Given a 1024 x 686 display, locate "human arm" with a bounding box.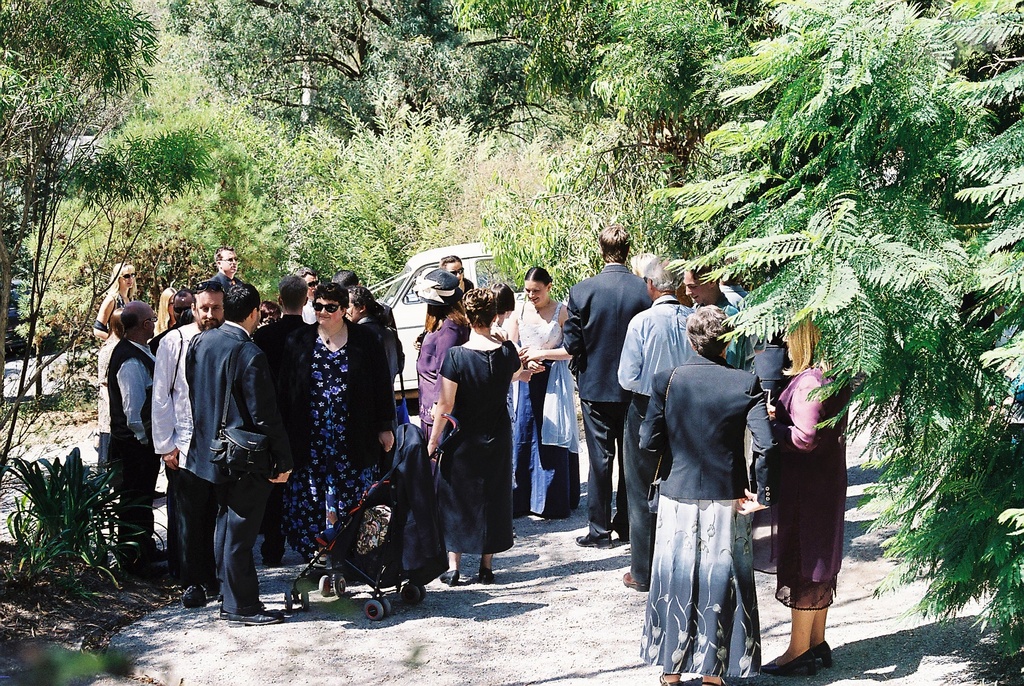
Located: {"left": 614, "top": 315, "right": 644, "bottom": 391}.
